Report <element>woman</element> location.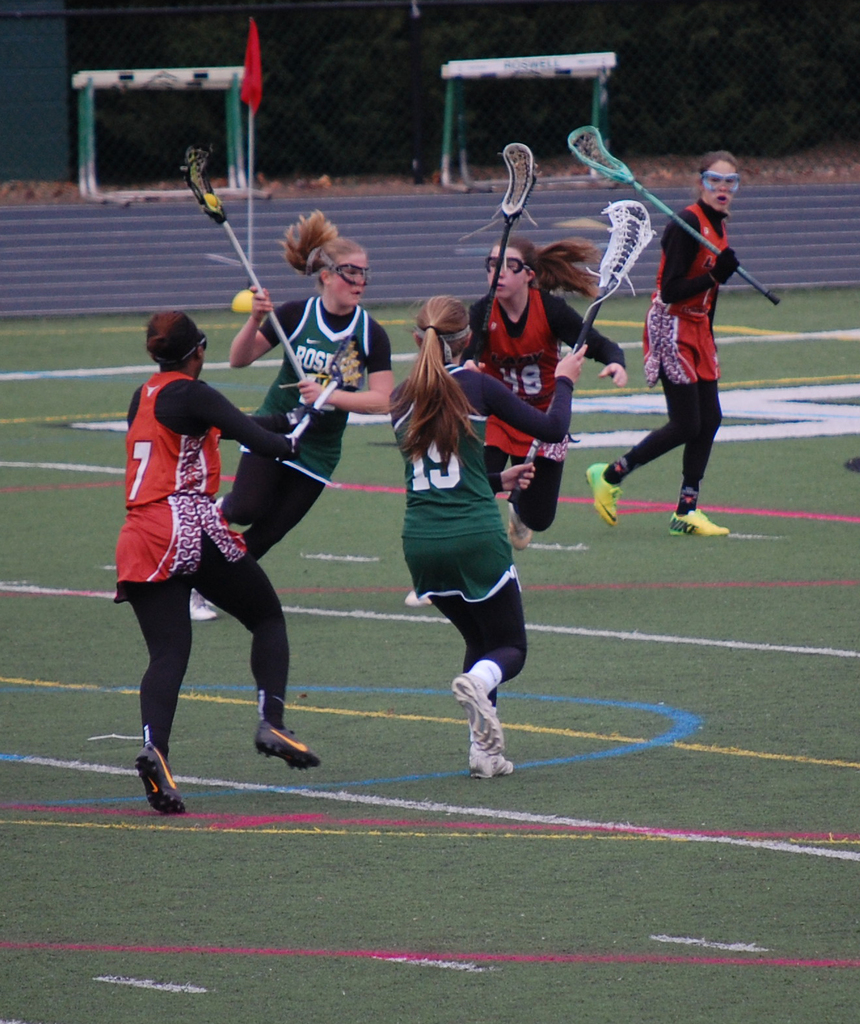
Report: l=461, t=233, r=624, b=557.
